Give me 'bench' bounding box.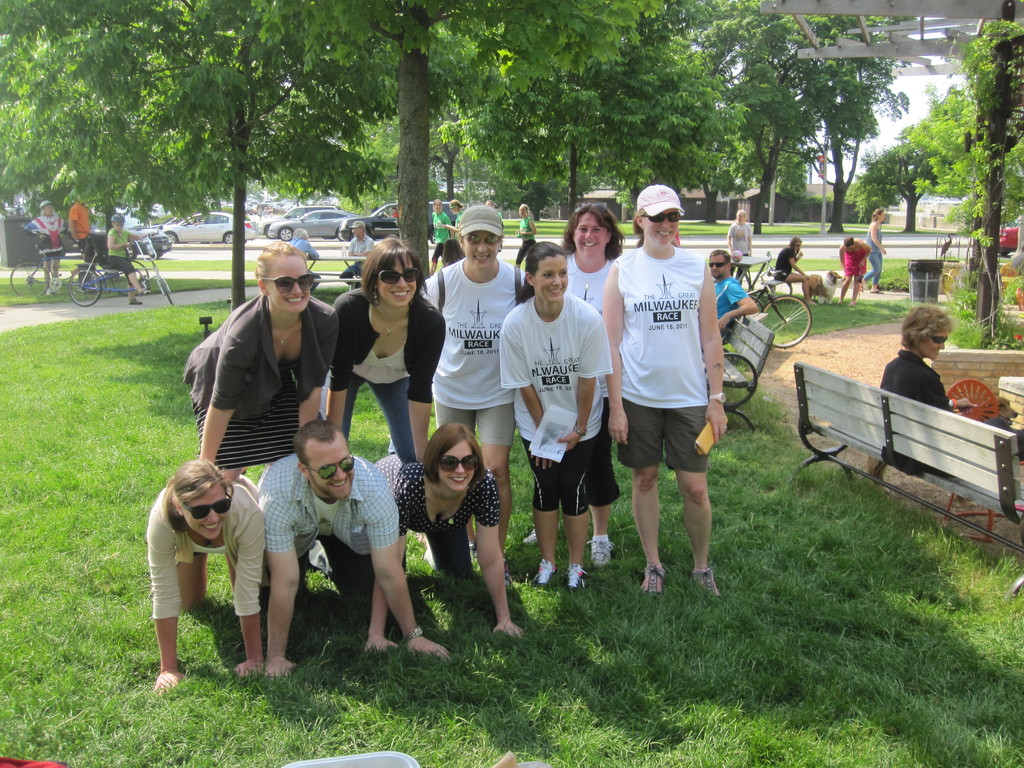
pyautogui.locateOnScreen(309, 275, 362, 292).
